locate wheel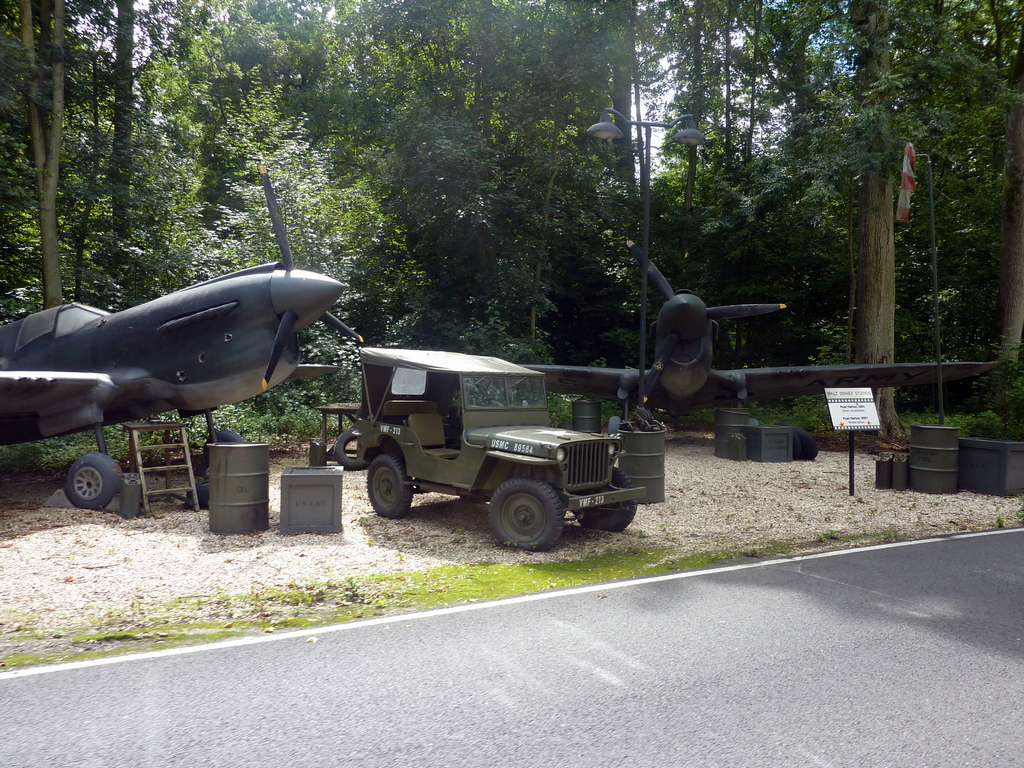
BBox(61, 450, 131, 511)
